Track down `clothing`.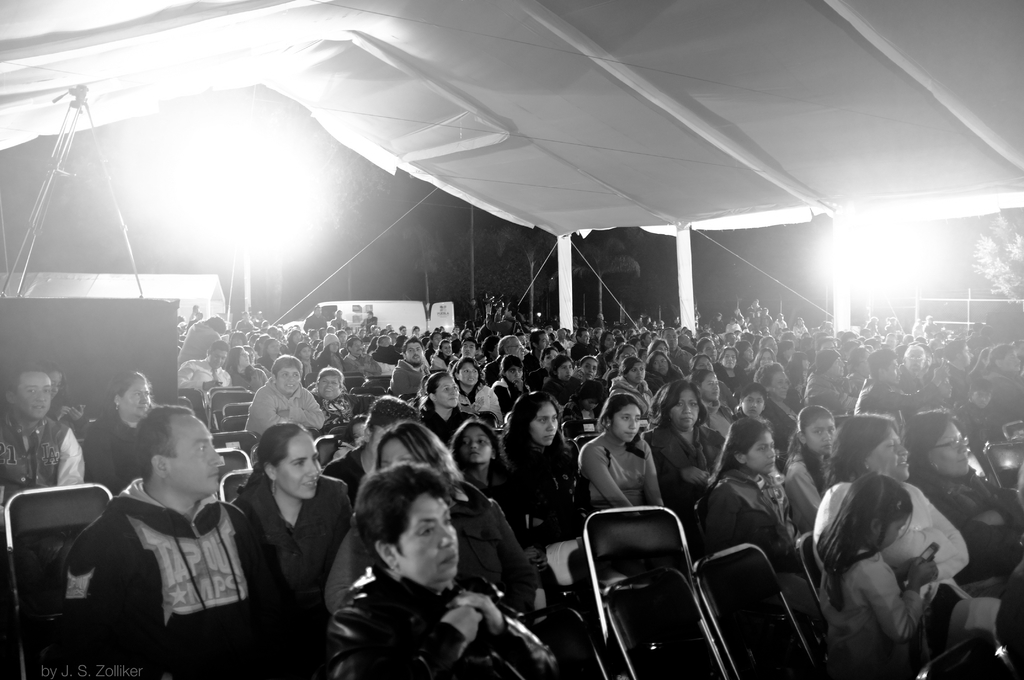
Tracked to <box>373,347,403,367</box>.
